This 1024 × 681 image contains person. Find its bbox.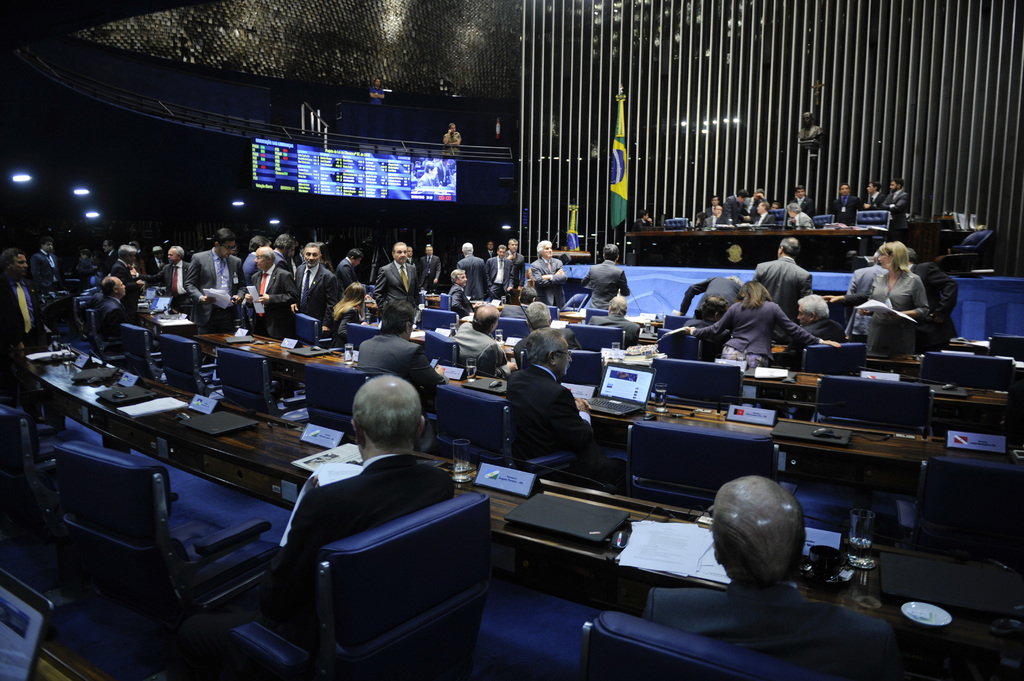
box=[335, 248, 365, 295].
